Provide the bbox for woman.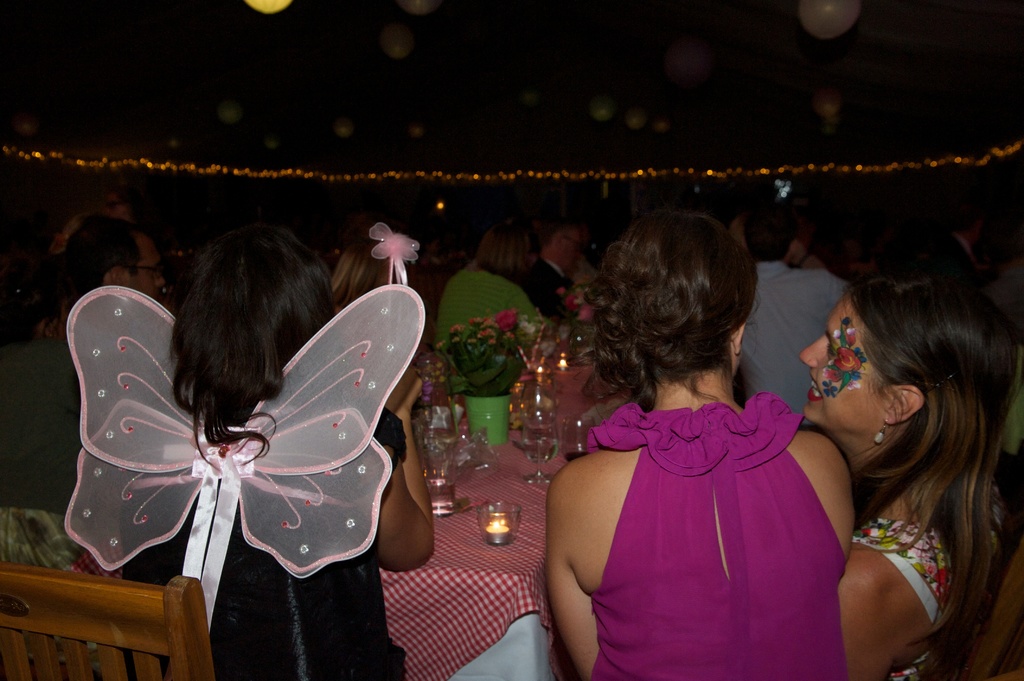
x1=803 y1=272 x2=1014 y2=680.
